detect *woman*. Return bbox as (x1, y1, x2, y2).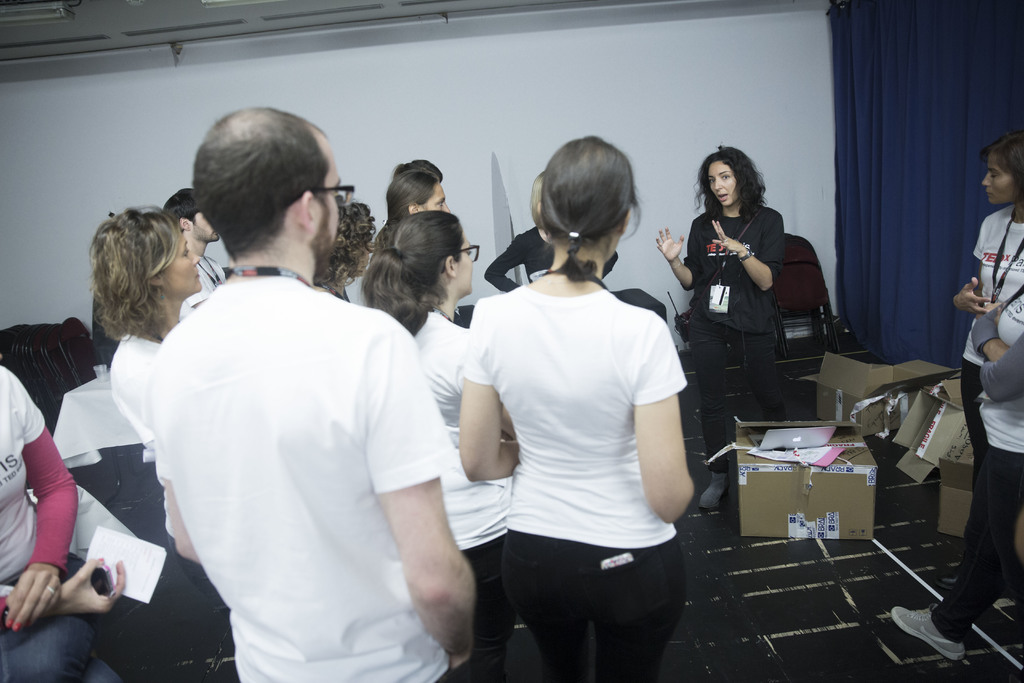
(0, 371, 119, 682).
